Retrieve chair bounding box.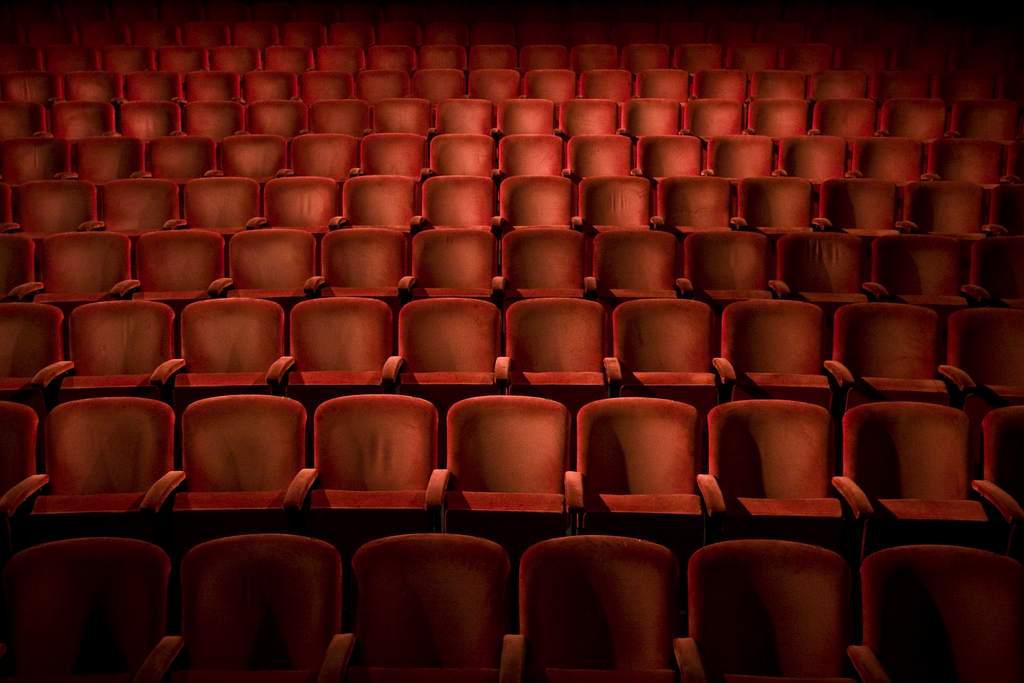
Bounding box: pyautogui.locateOnScreen(158, 528, 351, 682).
